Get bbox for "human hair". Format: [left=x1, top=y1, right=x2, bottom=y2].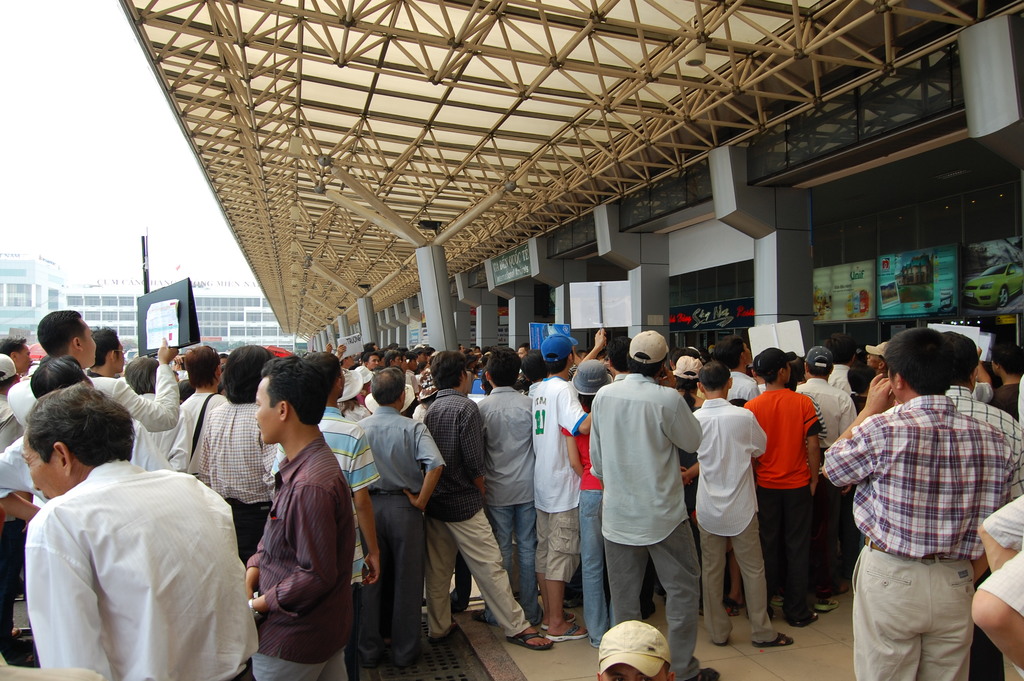
[left=263, top=356, right=327, bottom=425].
